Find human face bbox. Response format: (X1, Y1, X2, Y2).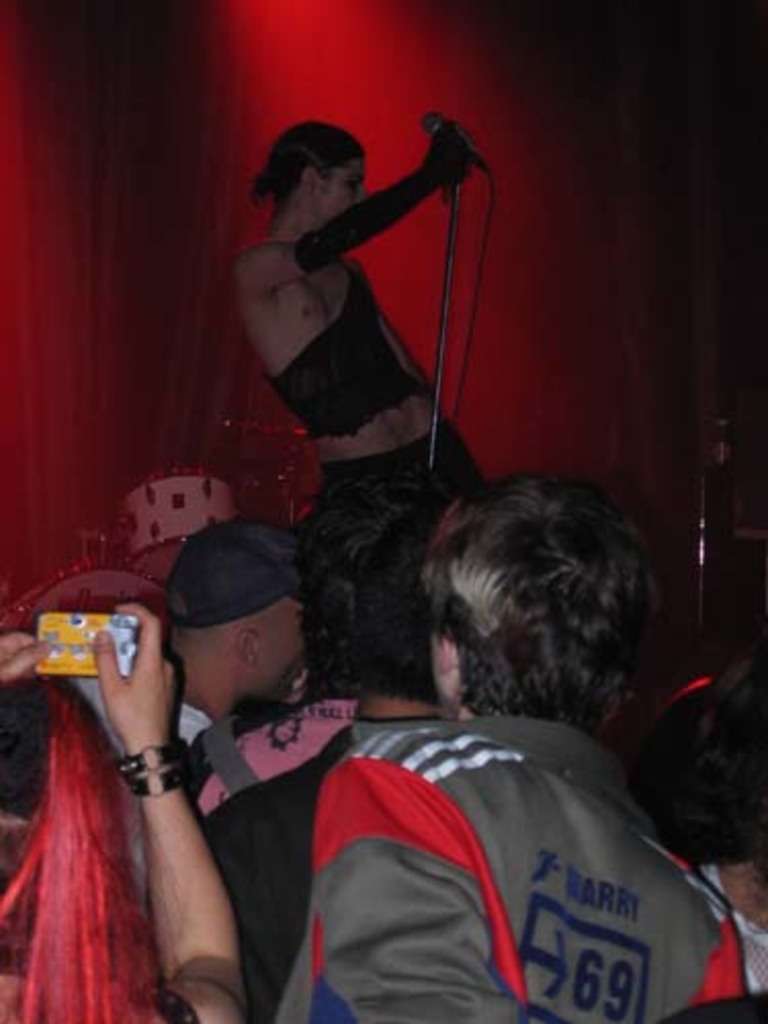
(256, 584, 332, 715).
